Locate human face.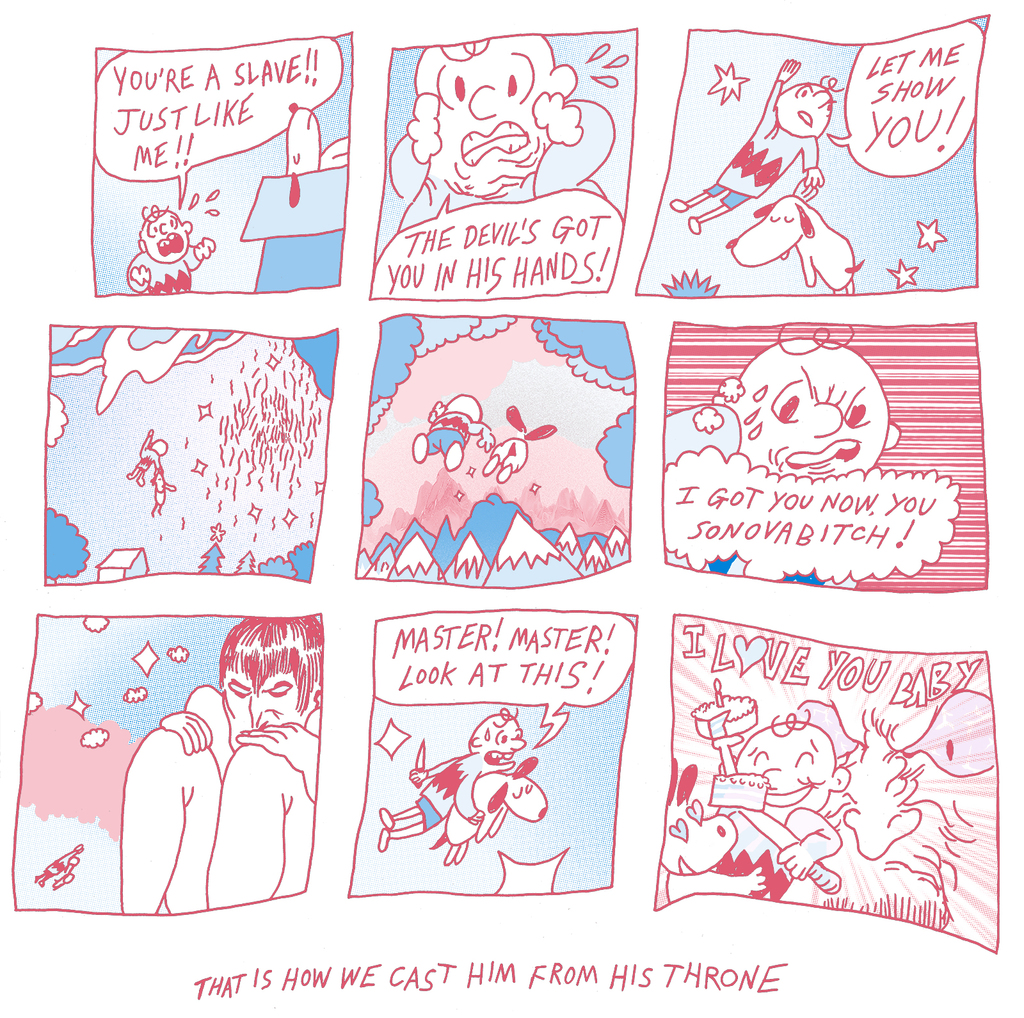
Bounding box: 740, 737, 832, 824.
